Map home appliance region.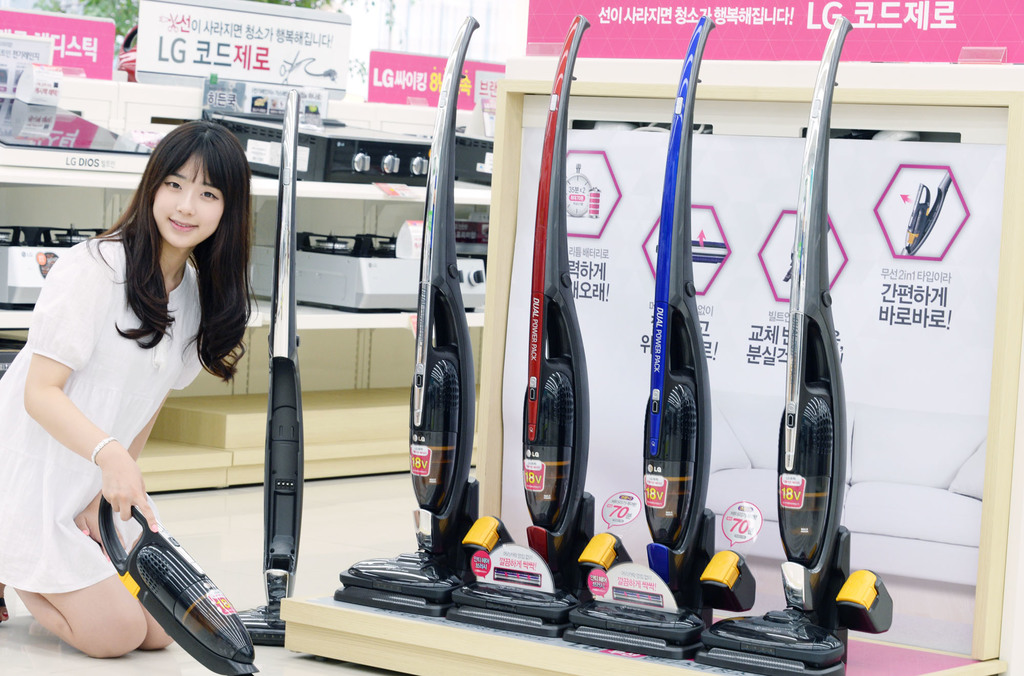
Mapped to (left=97, top=492, right=259, bottom=675).
